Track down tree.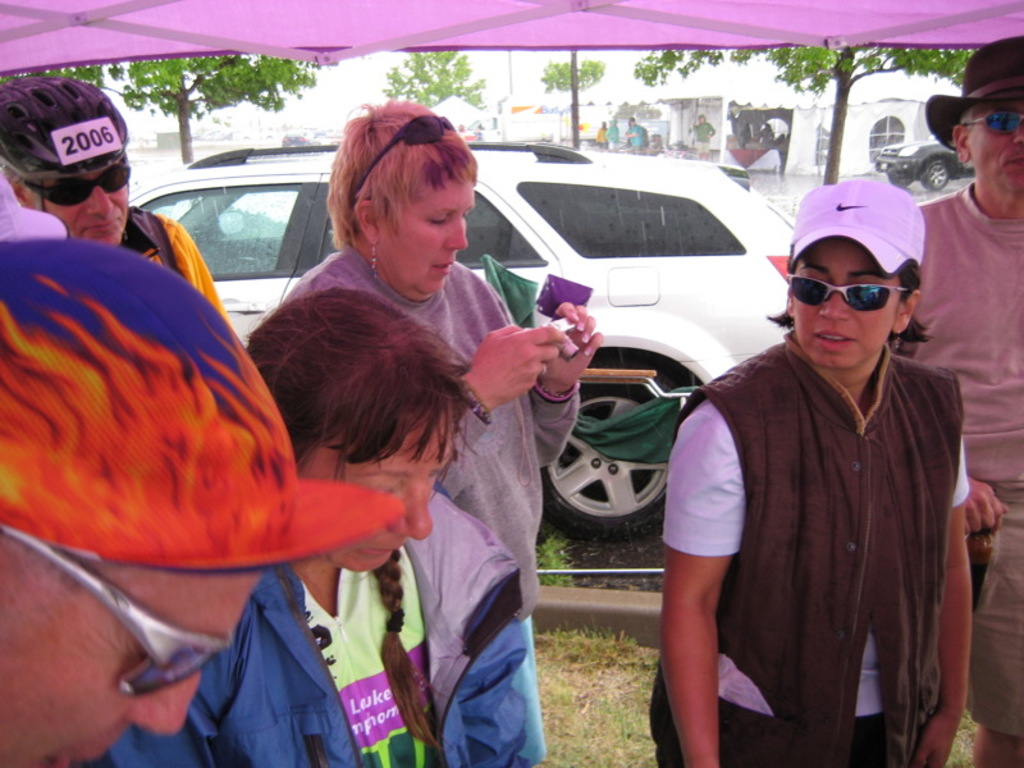
Tracked to Rect(12, 51, 324, 164).
